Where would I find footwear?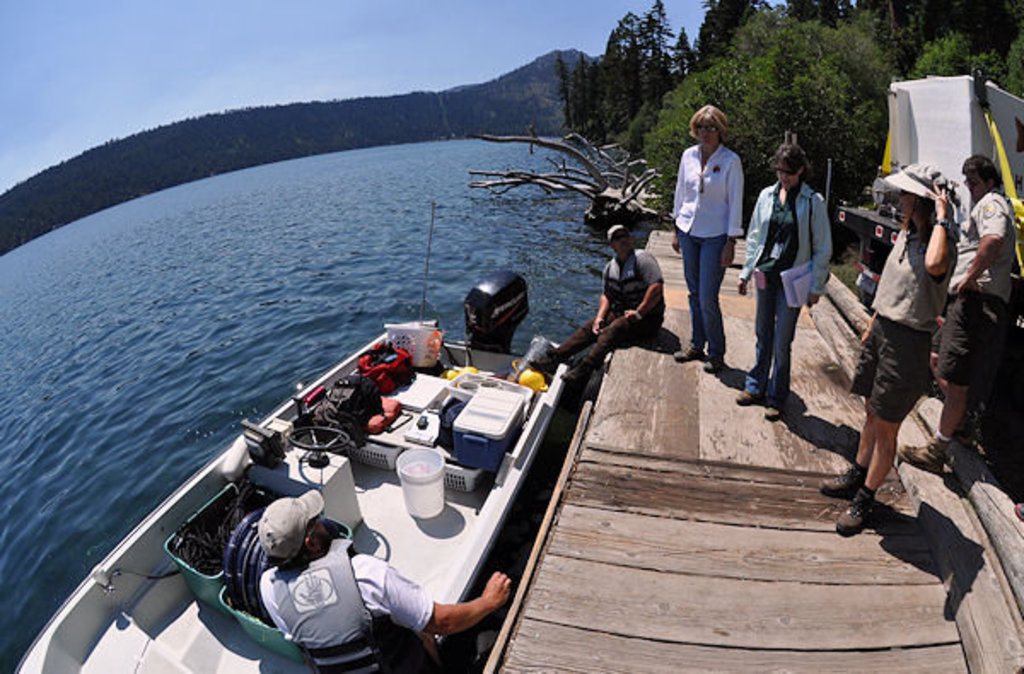
At 529:350:556:375.
